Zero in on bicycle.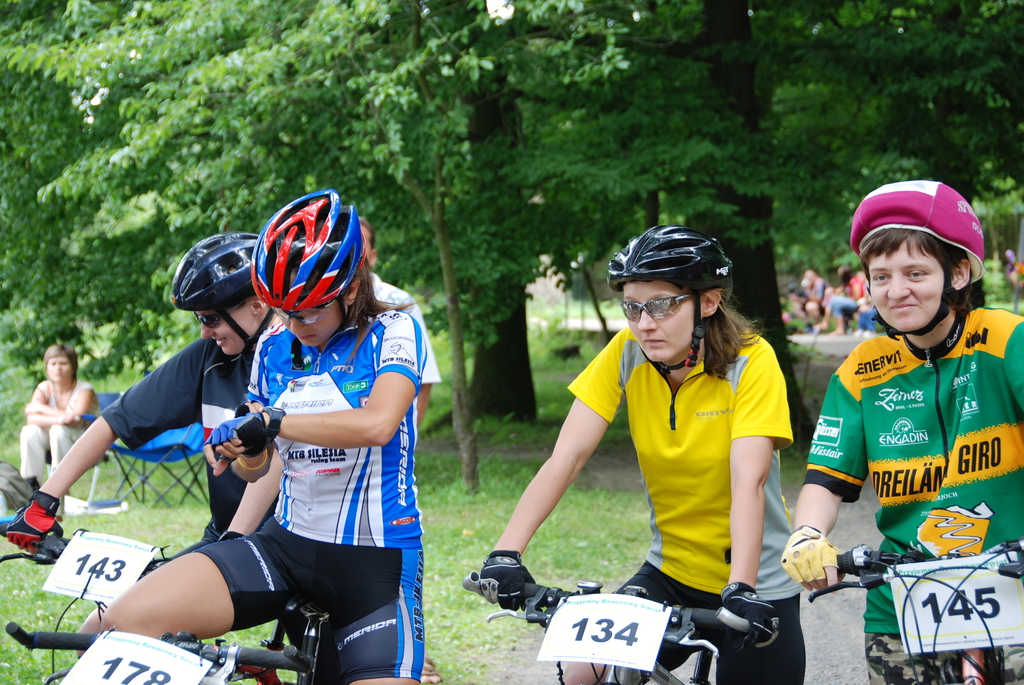
Zeroed in: [462, 571, 780, 684].
